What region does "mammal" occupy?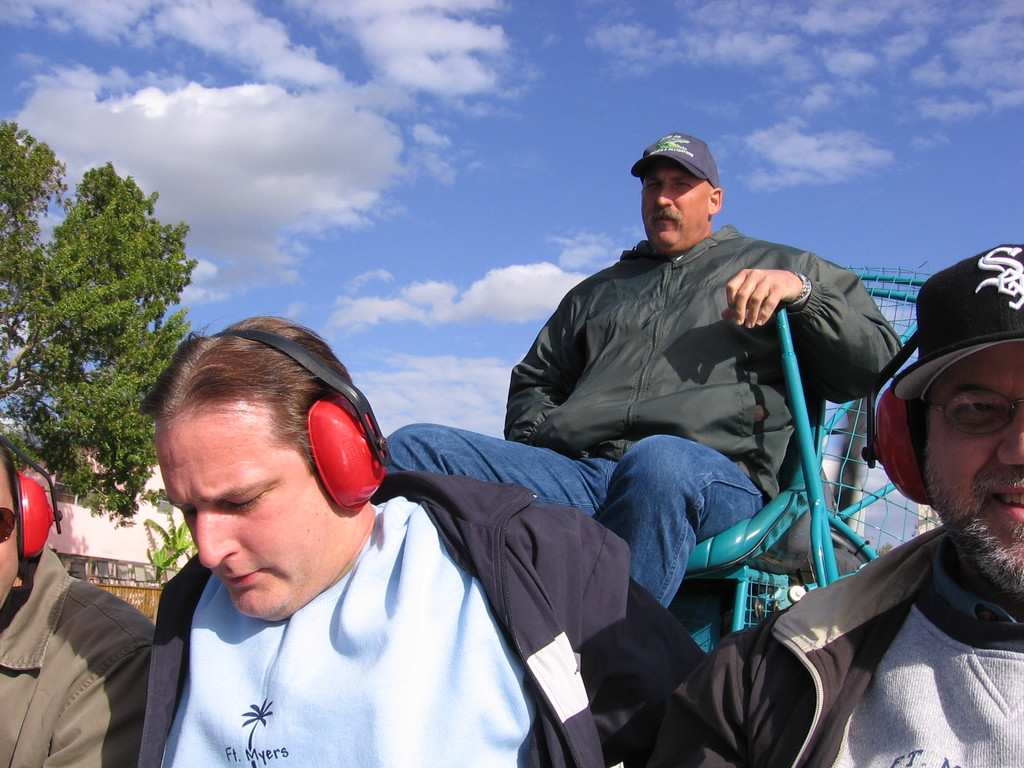
0 436 161 767.
